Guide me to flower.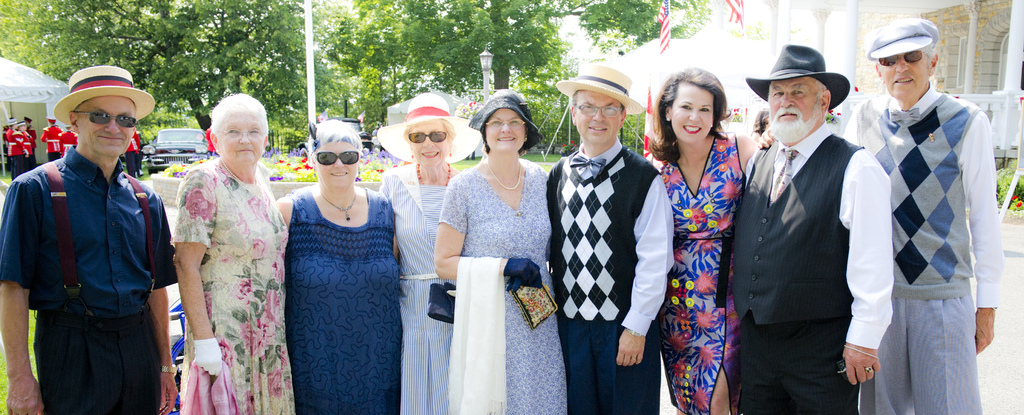
Guidance: detection(694, 274, 712, 295).
